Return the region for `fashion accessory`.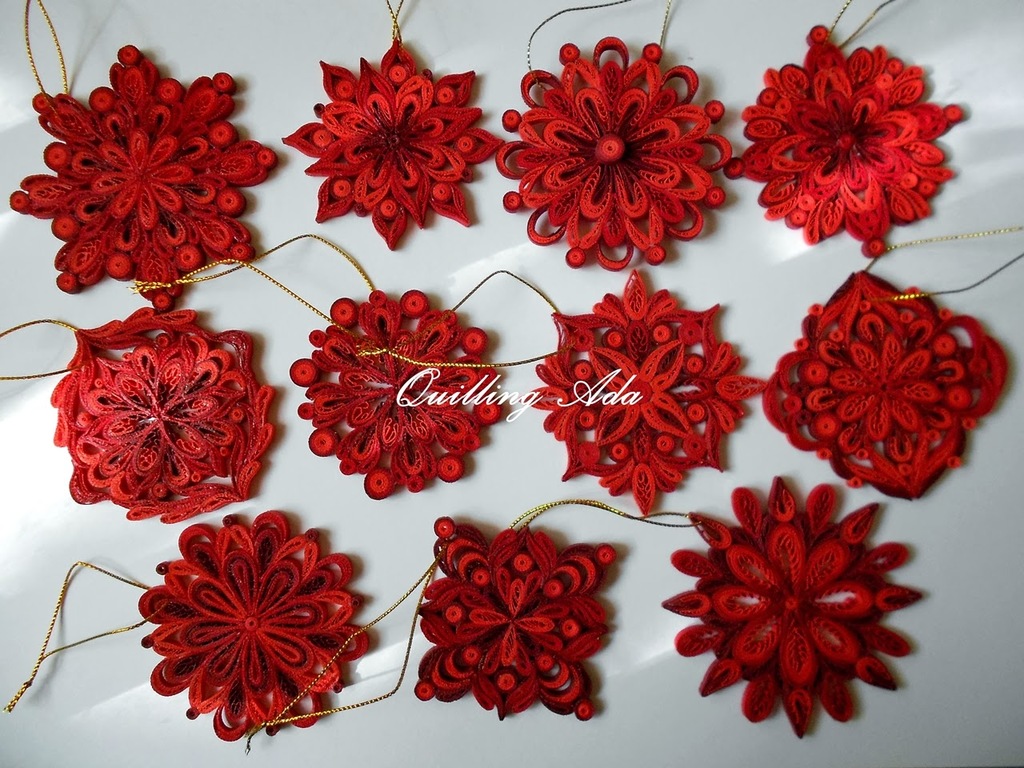
bbox=[741, 0, 967, 246].
